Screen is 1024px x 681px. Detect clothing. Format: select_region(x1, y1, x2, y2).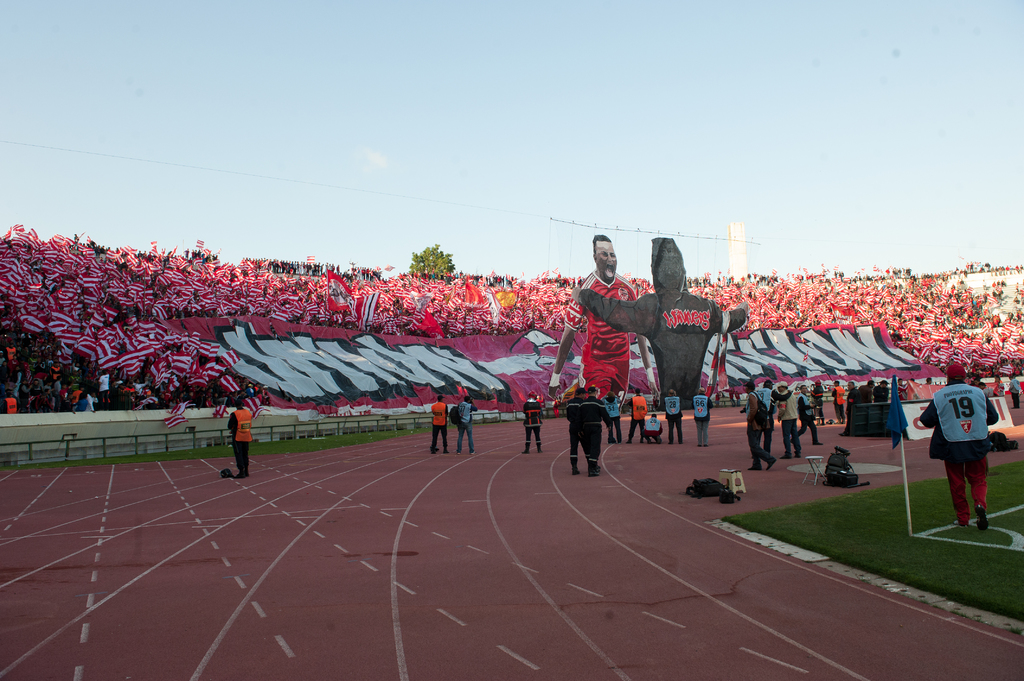
select_region(431, 398, 449, 453).
